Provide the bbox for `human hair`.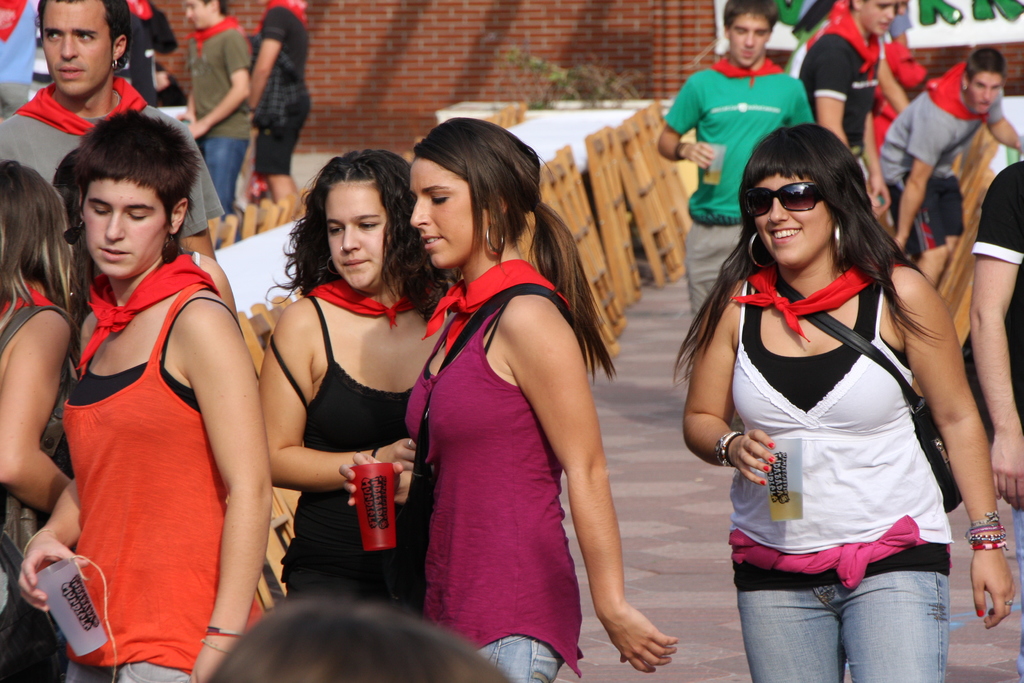
BBox(850, 0, 867, 15).
